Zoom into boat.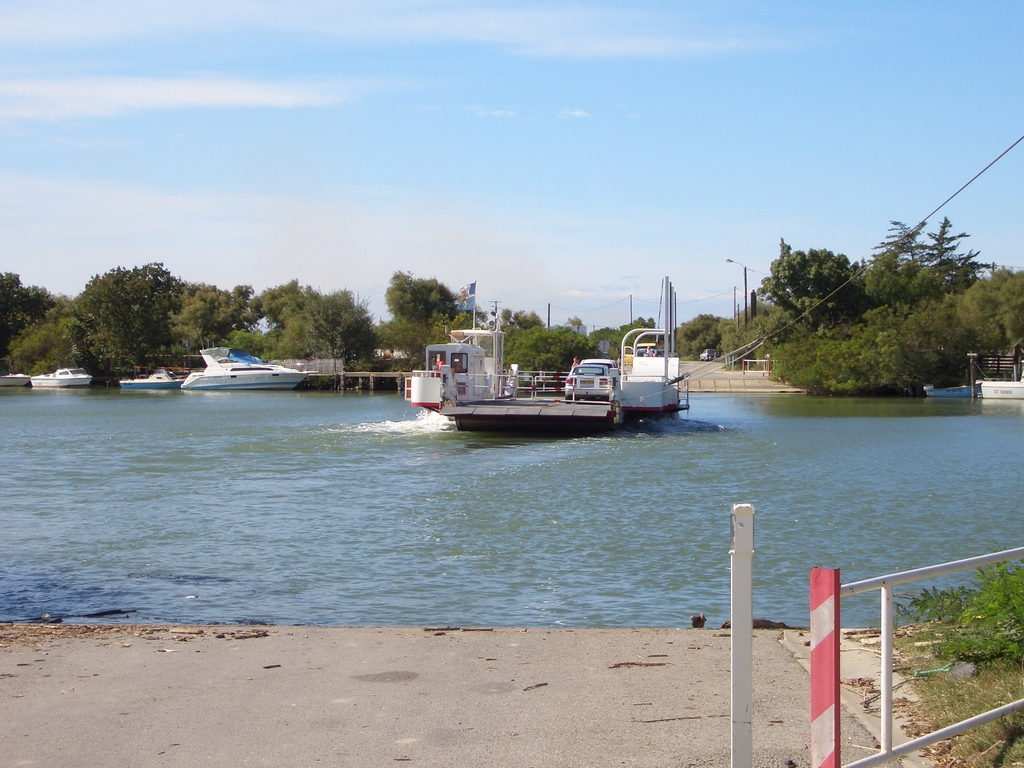
Zoom target: [left=397, top=290, right=486, bottom=412].
